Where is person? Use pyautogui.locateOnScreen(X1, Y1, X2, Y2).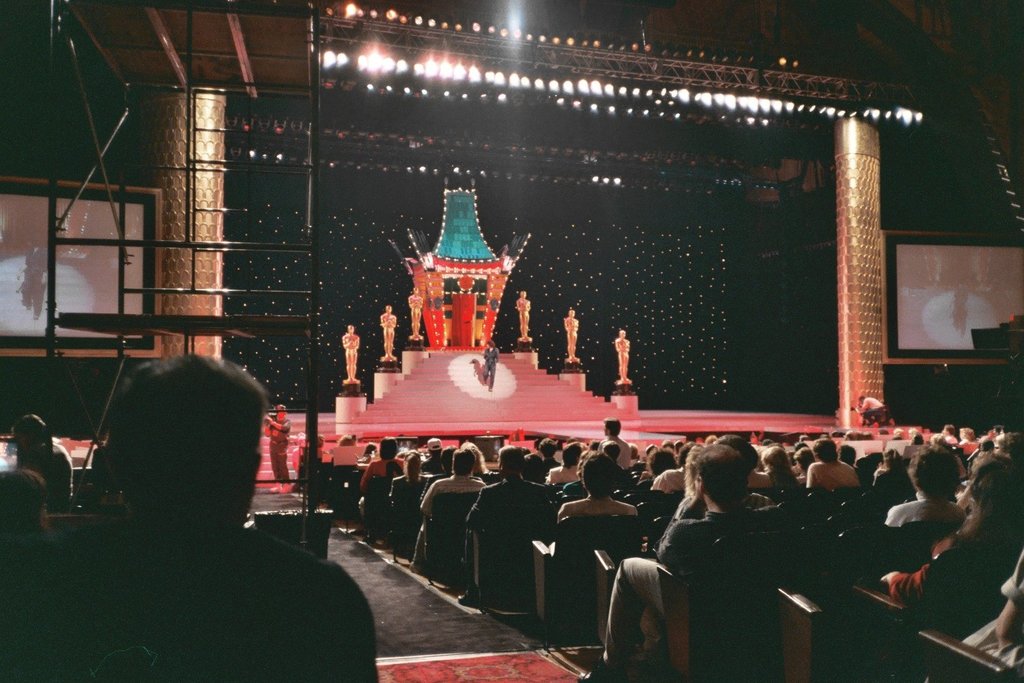
pyautogui.locateOnScreen(479, 337, 500, 395).
